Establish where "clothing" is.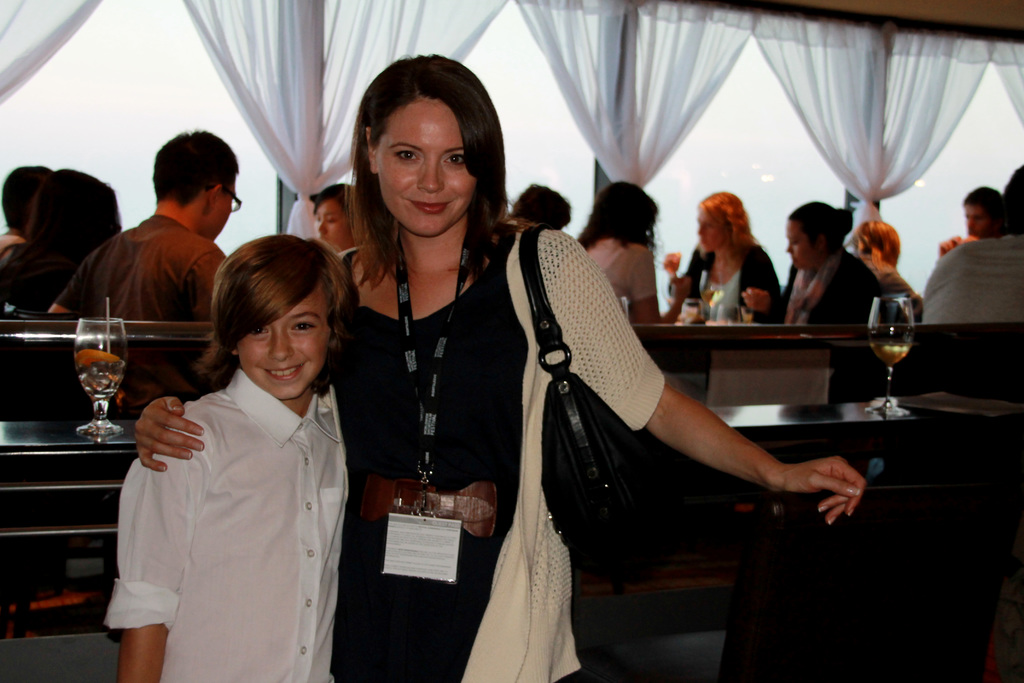
Established at detection(55, 217, 223, 406).
